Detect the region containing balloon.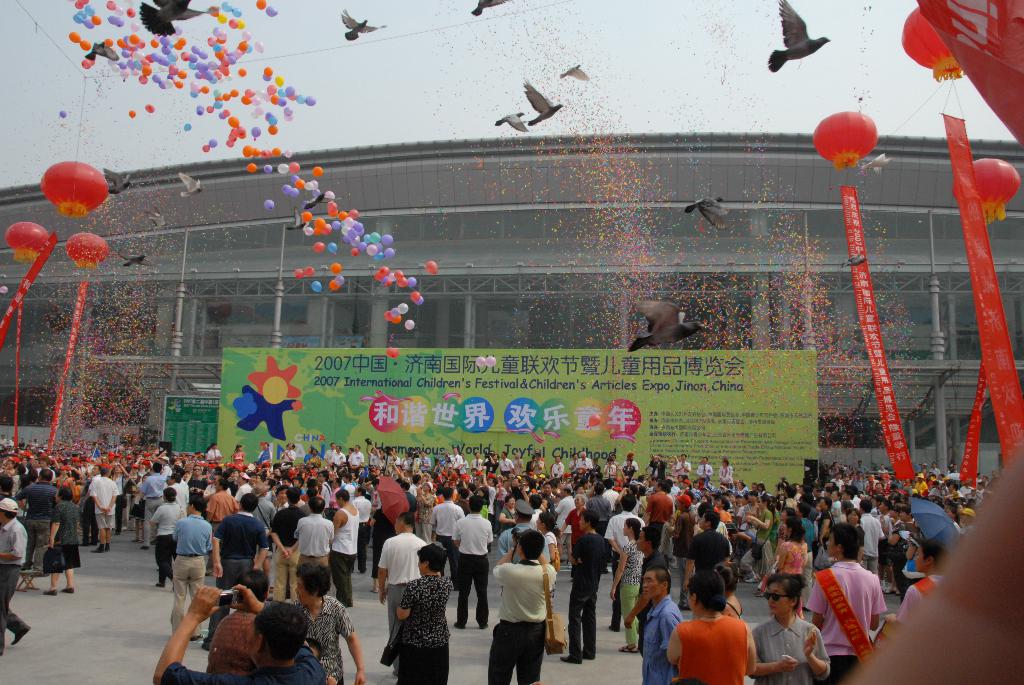
crop(309, 280, 321, 294).
